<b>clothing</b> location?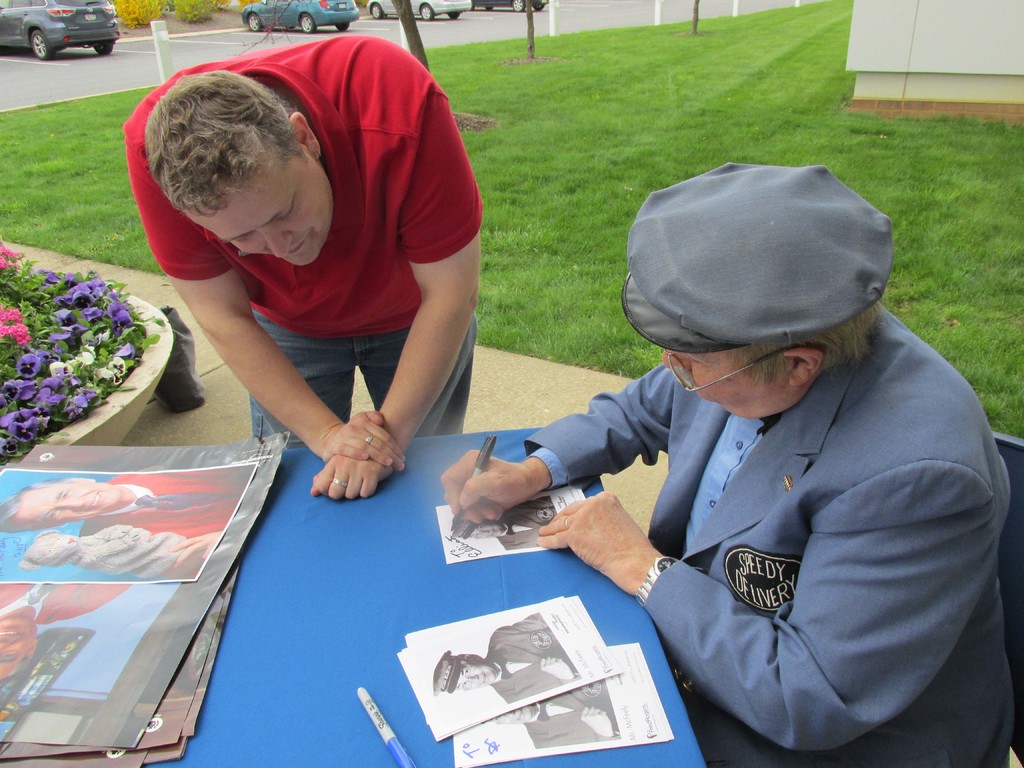
box=[527, 307, 1020, 767]
